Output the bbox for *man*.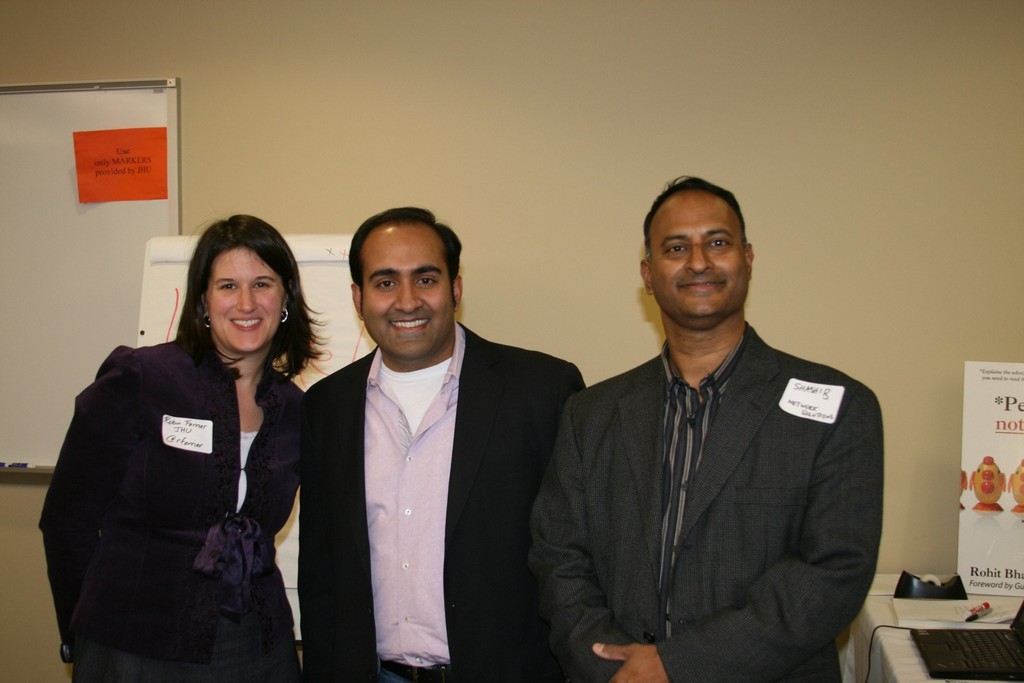
locate(299, 202, 585, 682).
